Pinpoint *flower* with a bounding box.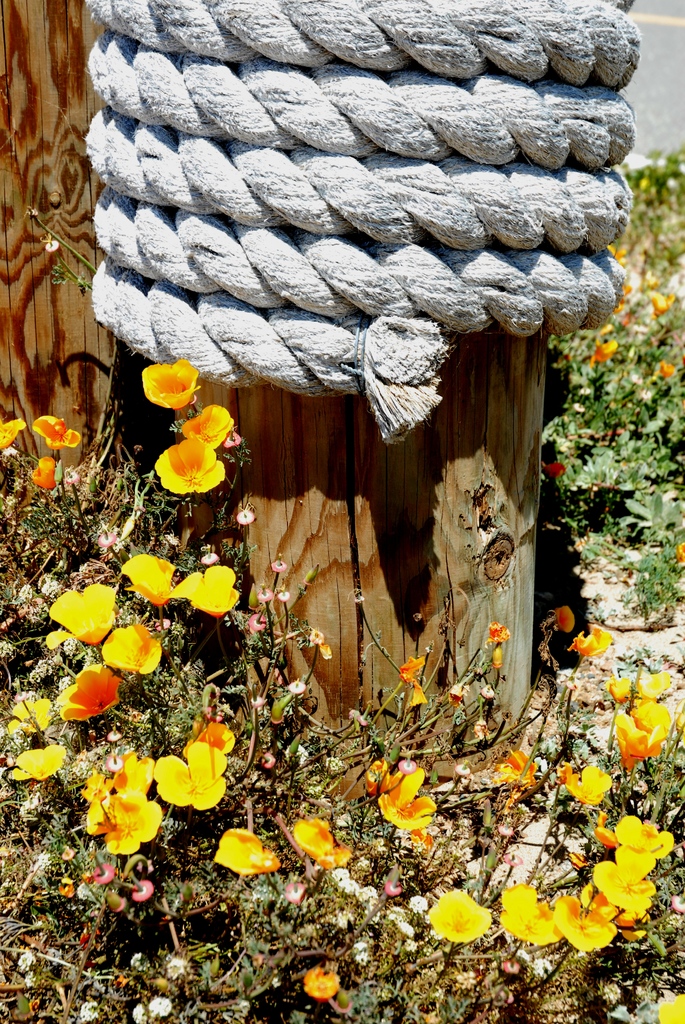
BBox(150, 992, 174, 1017).
